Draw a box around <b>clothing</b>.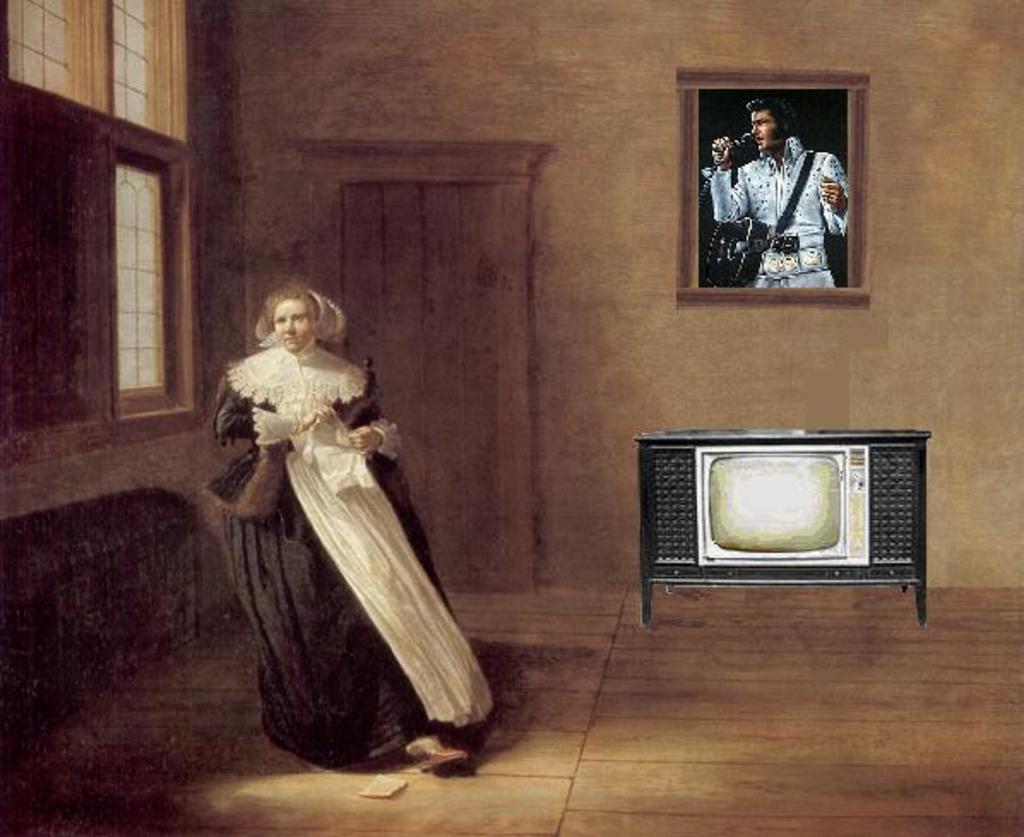
bbox=[211, 312, 474, 733].
